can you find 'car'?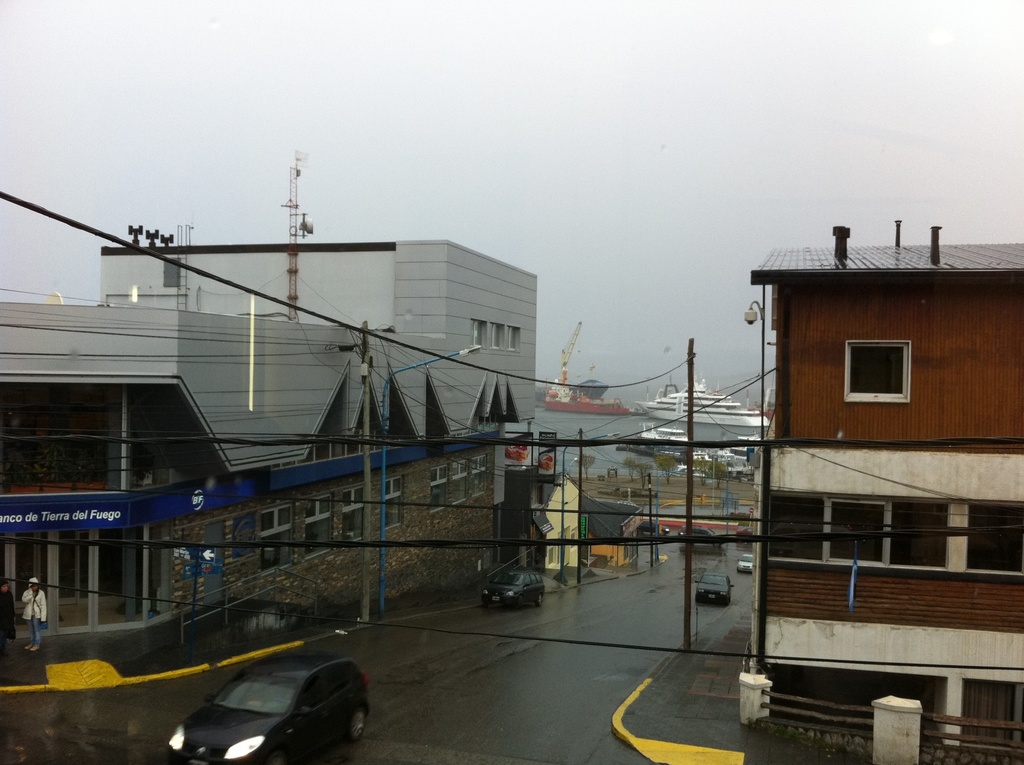
Yes, bounding box: 164/650/371/764.
